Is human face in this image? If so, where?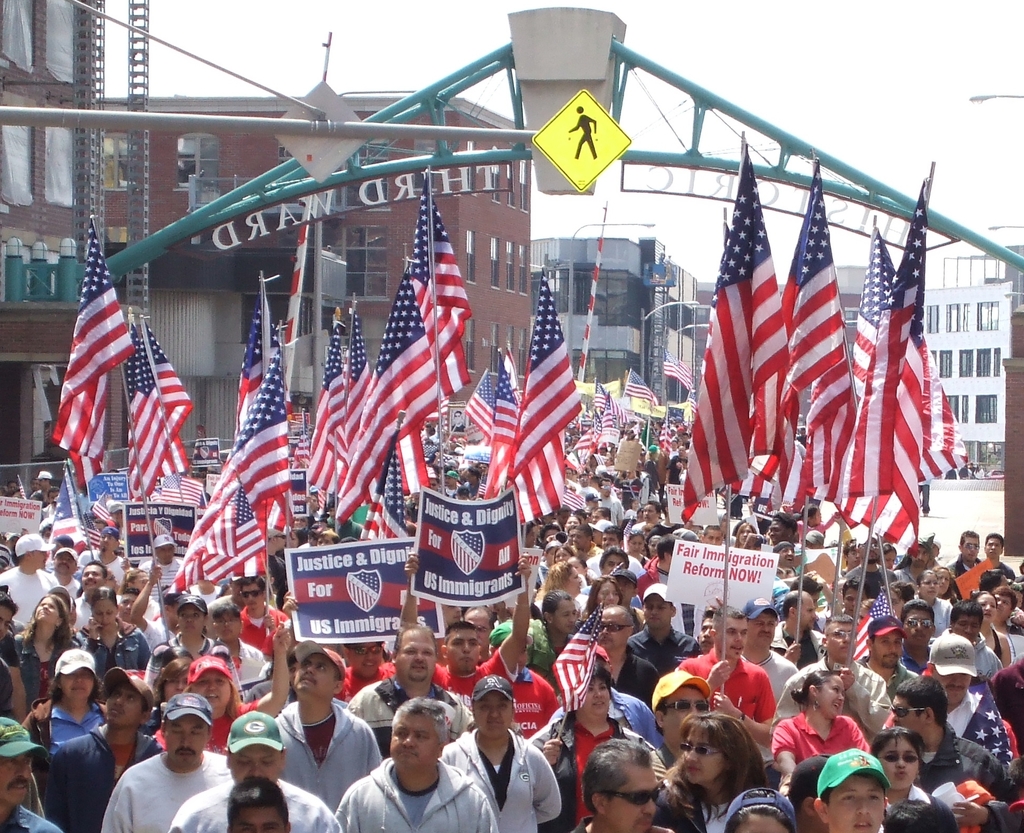
Yes, at x1=606 y1=771 x2=660 y2=832.
